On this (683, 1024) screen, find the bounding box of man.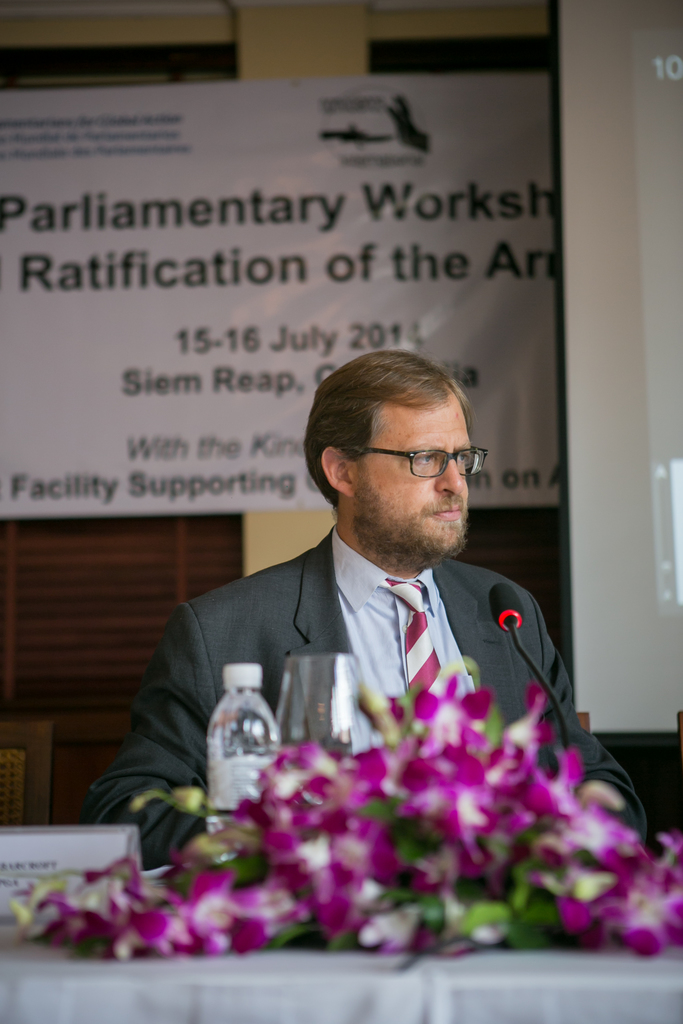
Bounding box: 147:371:581:899.
